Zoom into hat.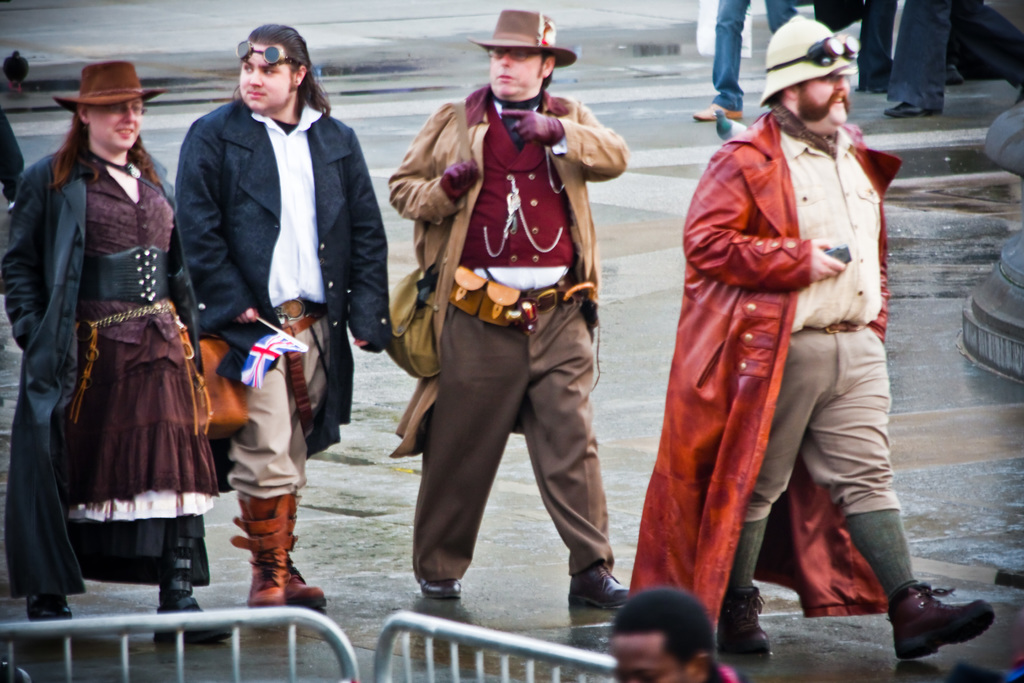
Zoom target: (464,7,579,68).
